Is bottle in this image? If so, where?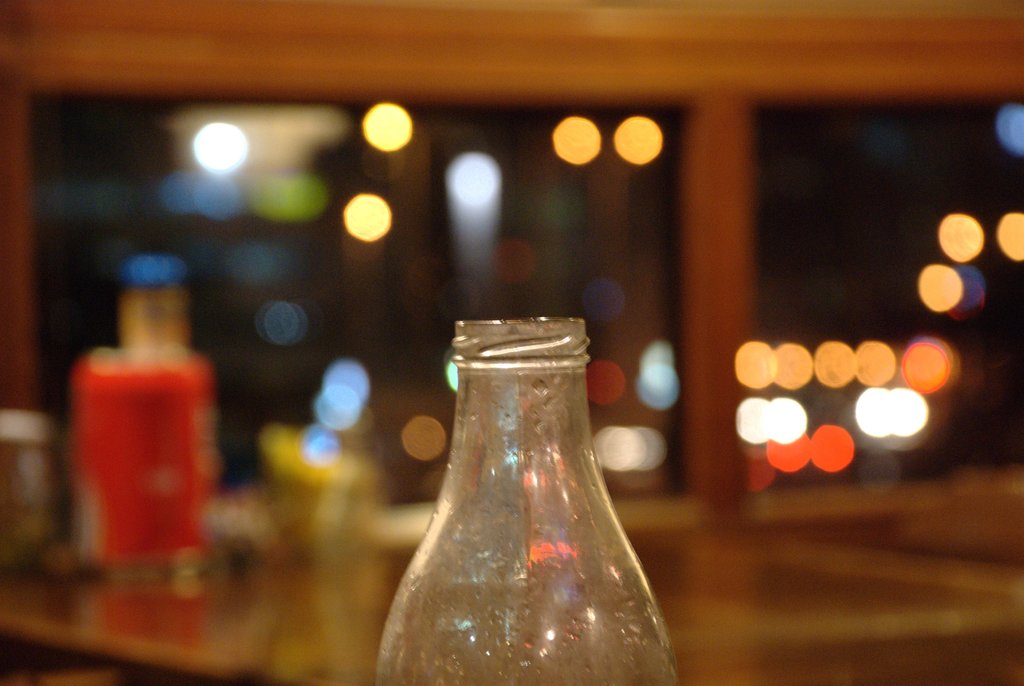
Yes, at bbox=(360, 318, 682, 685).
